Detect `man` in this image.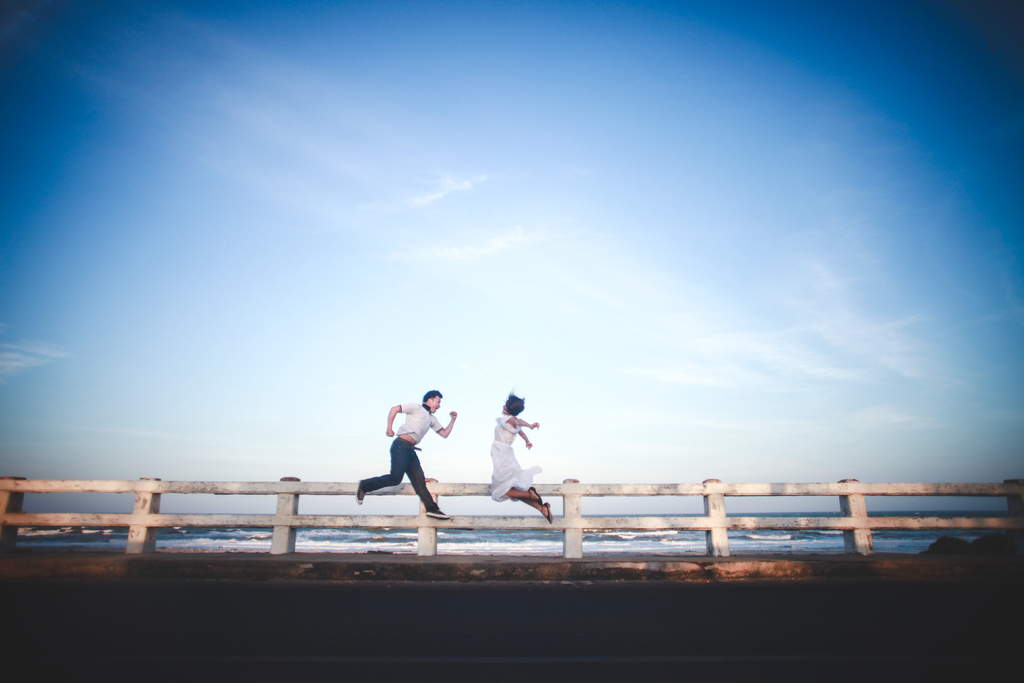
Detection: <box>365,402,456,529</box>.
